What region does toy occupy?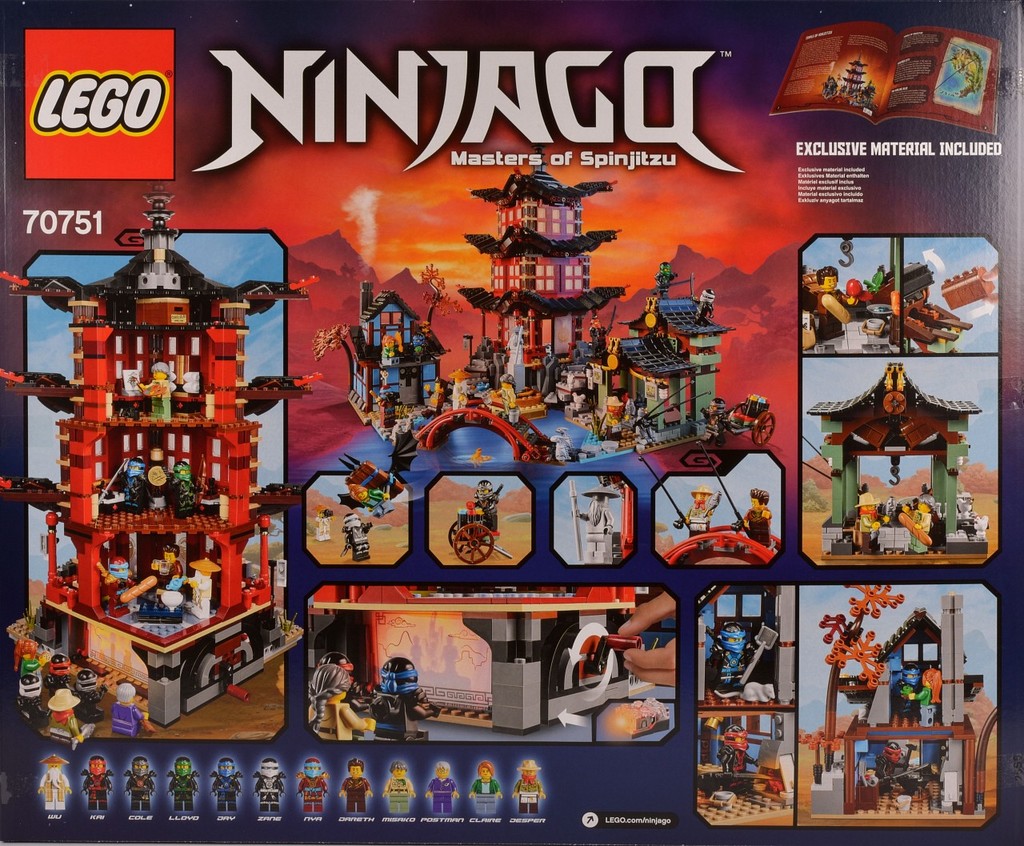
(left=427, top=766, right=457, bottom=818).
